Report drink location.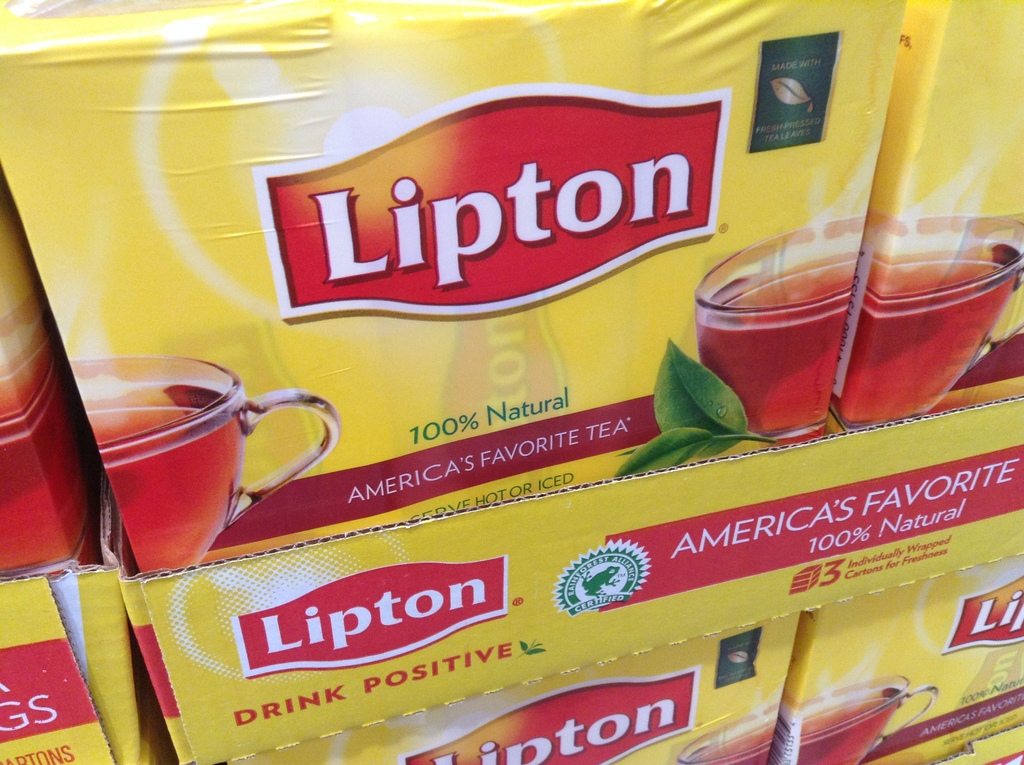
Report: (72, 354, 266, 579).
